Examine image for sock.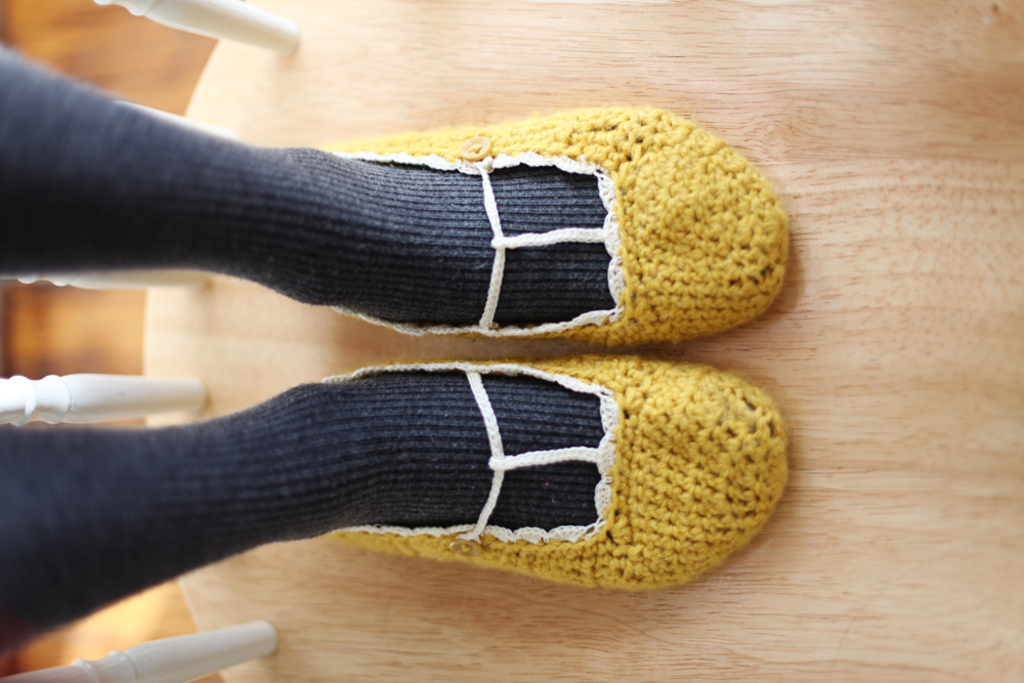
Examination result: l=0, t=47, r=609, b=323.
